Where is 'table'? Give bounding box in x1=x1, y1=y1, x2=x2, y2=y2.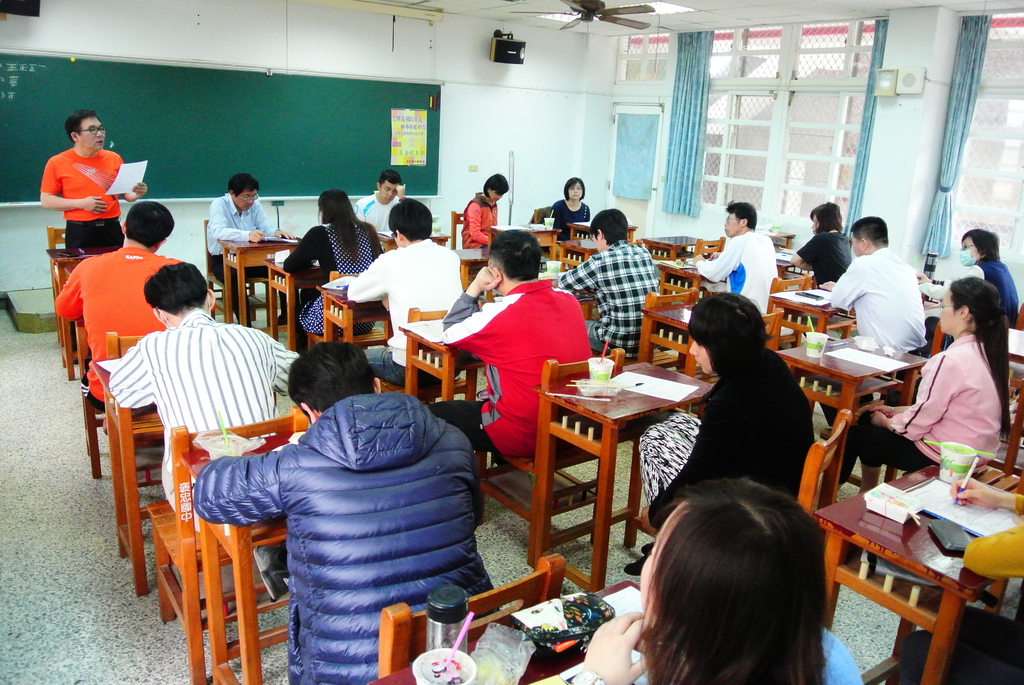
x1=184, y1=427, x2=314, y2=684.
